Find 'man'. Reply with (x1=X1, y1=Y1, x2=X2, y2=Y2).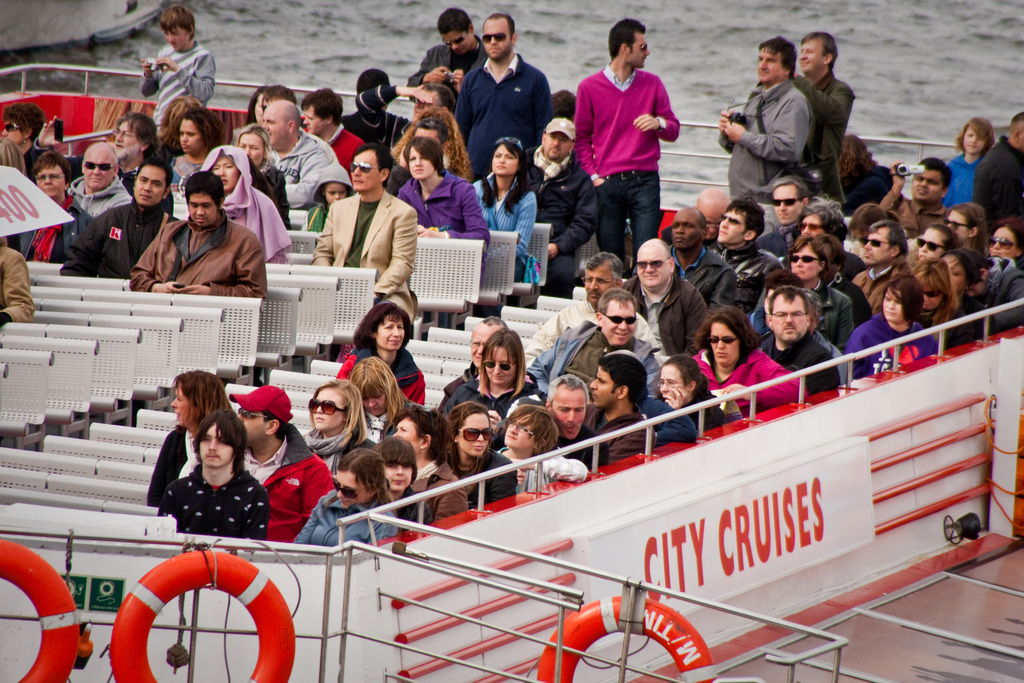
(x1=846, y1=223, x2=909, y2=316).
